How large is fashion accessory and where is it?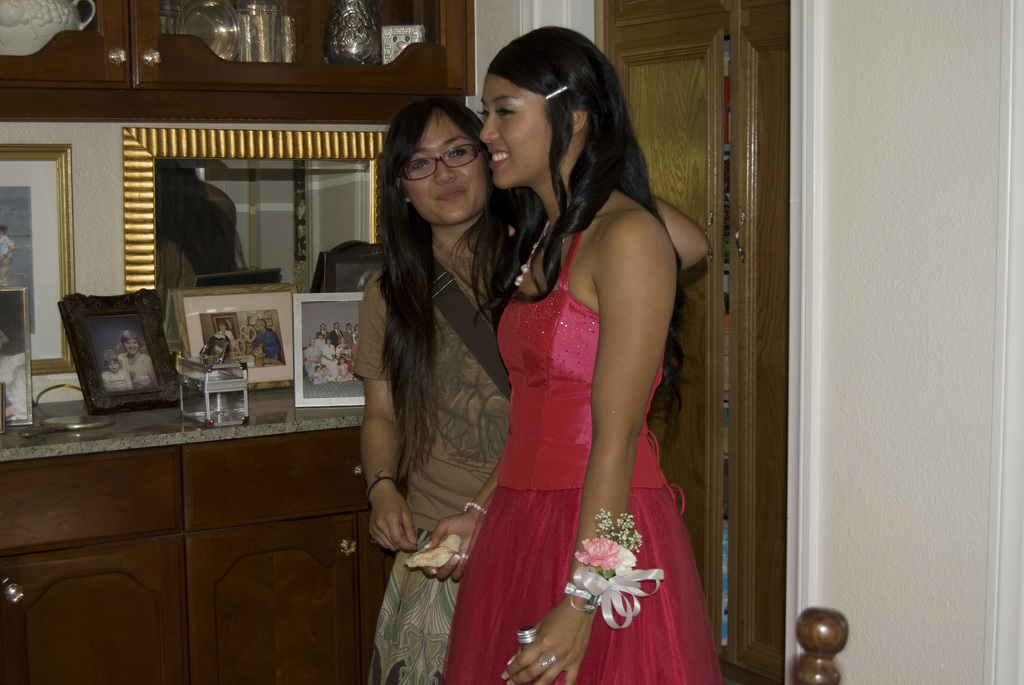
Bounding box: <region>541, 655, 555, 666</region>.
